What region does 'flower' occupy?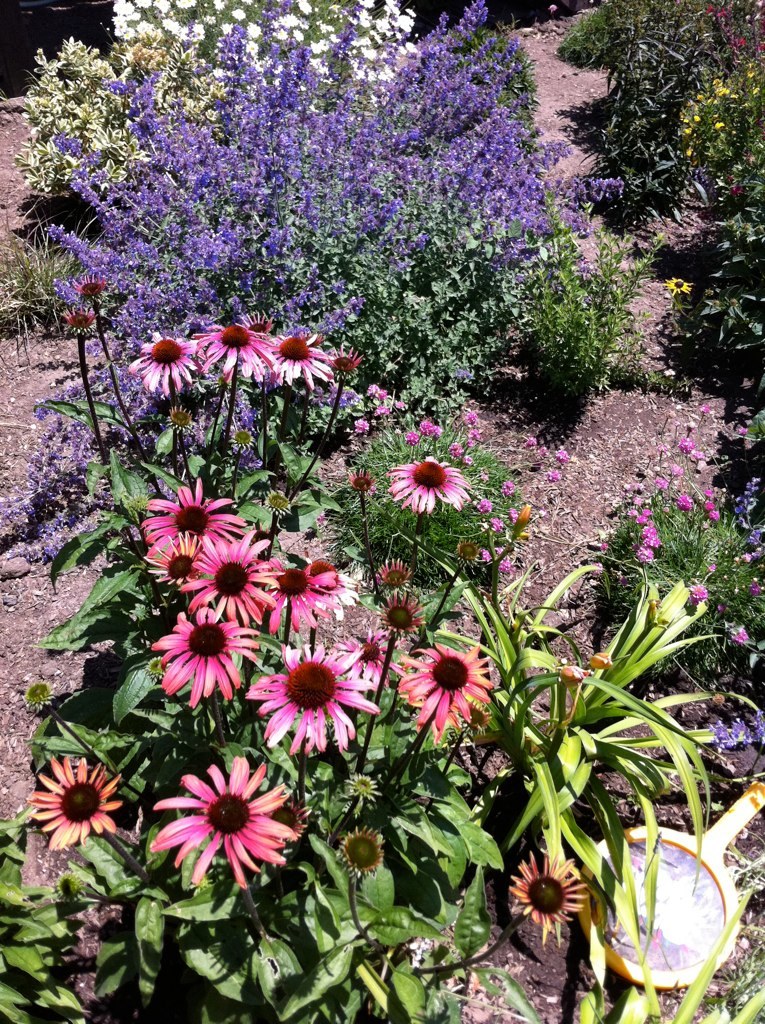
(left=500, top=477, right=516, bottom=500).
